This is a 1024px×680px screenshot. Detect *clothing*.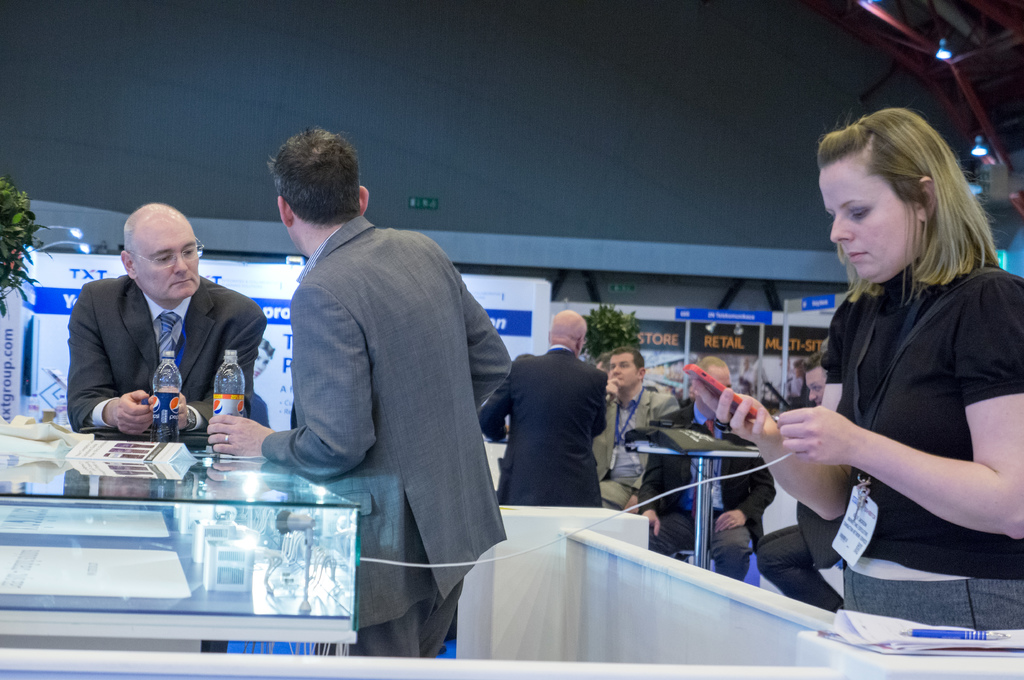
[655,402,784,581].
